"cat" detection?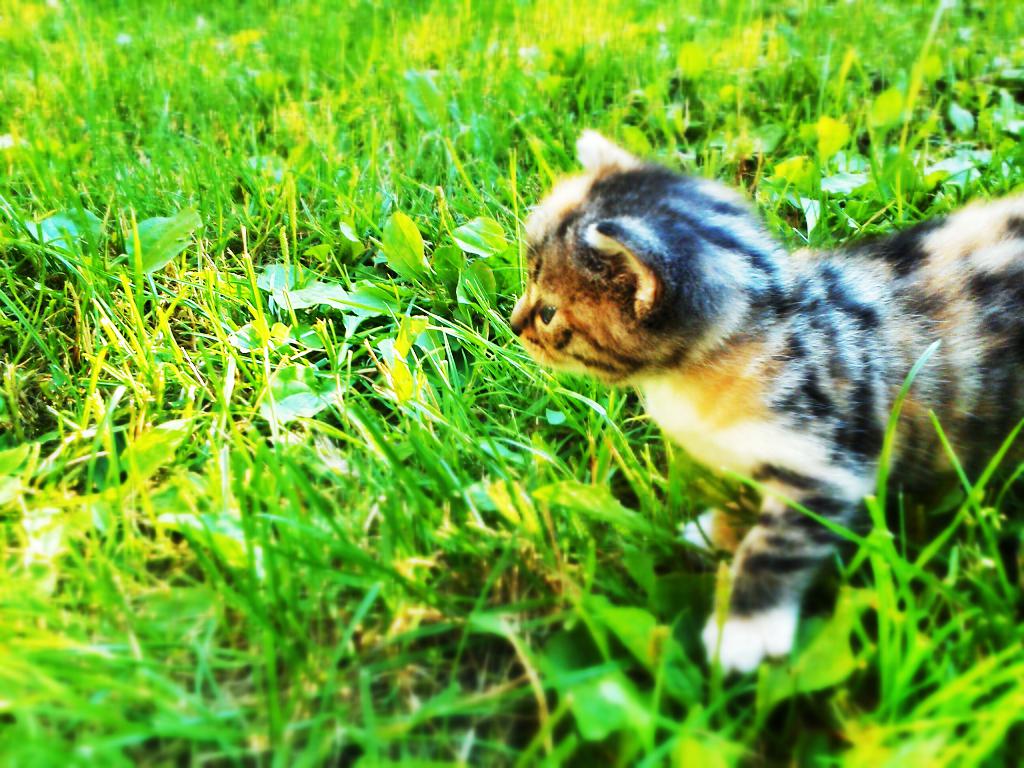
bbox(477, 129, 1023, 671)
